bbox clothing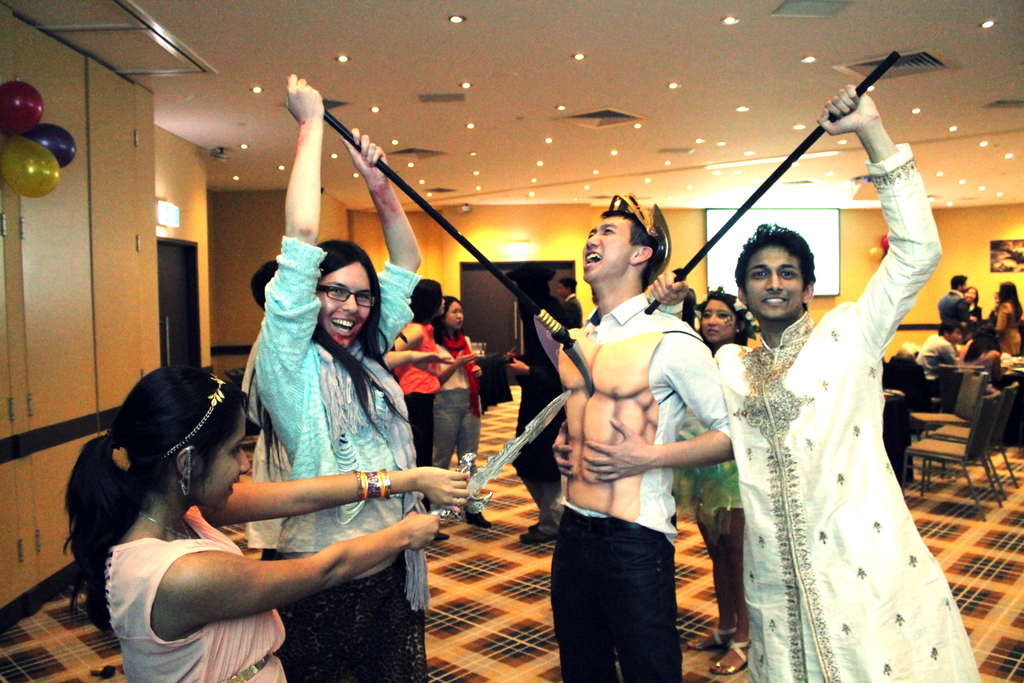
<bbox>977, 305, 1020, 353</bbox>
